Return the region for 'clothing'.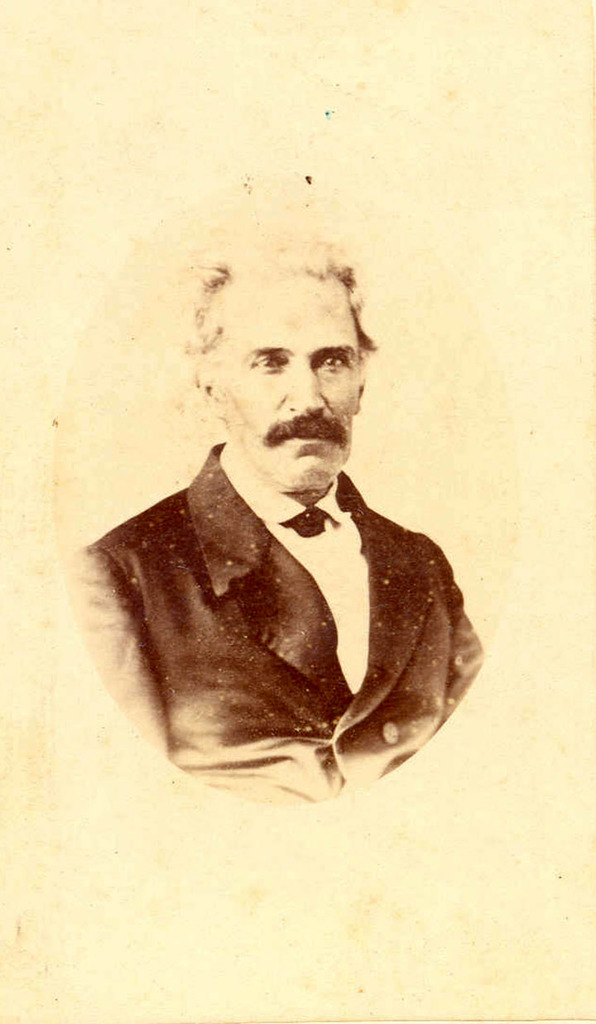
rect(74, 434, 502, 795).
